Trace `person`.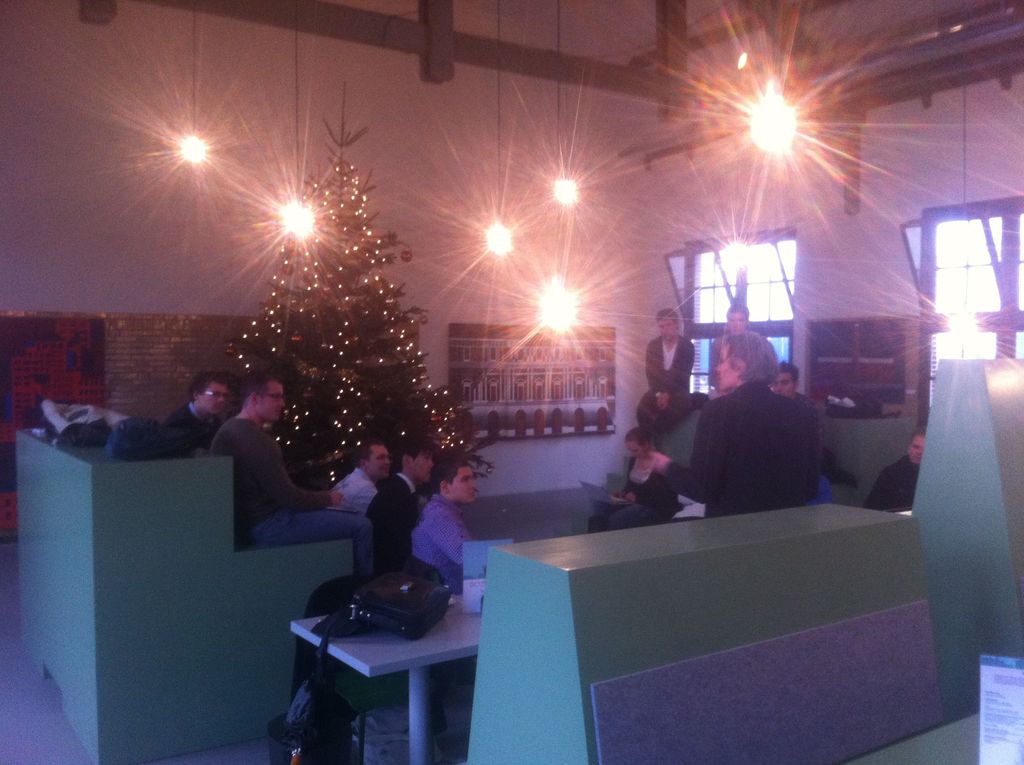
Traced to [left=643, top=328, right=823, bottom=521].
